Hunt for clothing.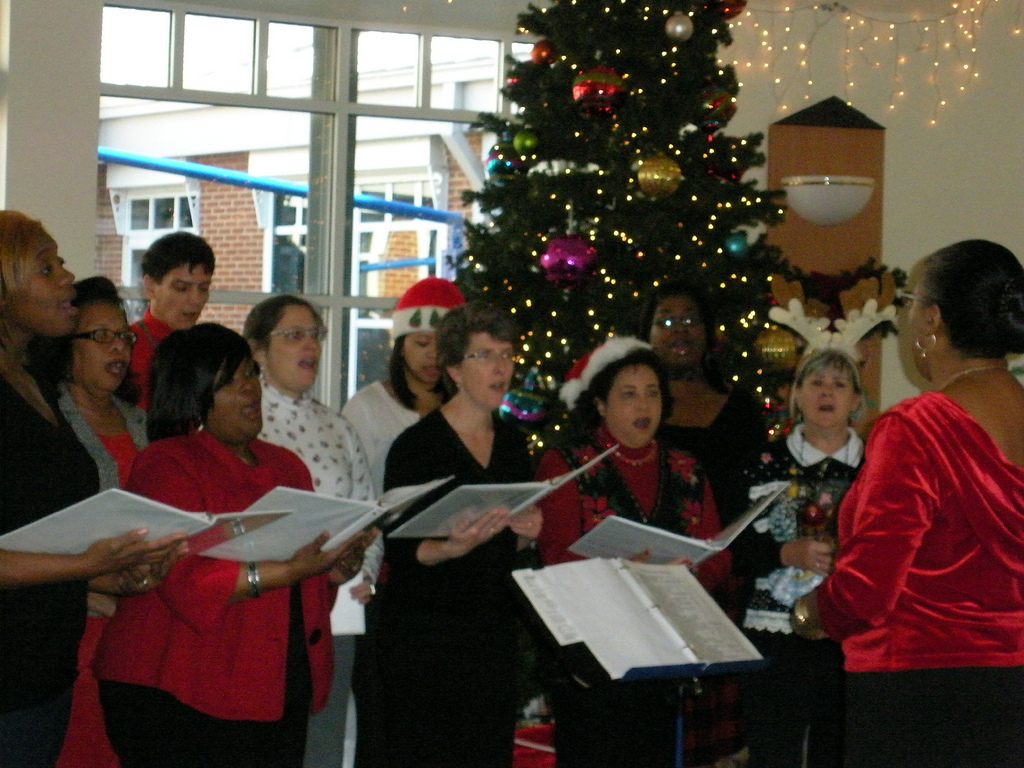
Hunted down at [x1=0, y1=353, x2=101, y2=767].
